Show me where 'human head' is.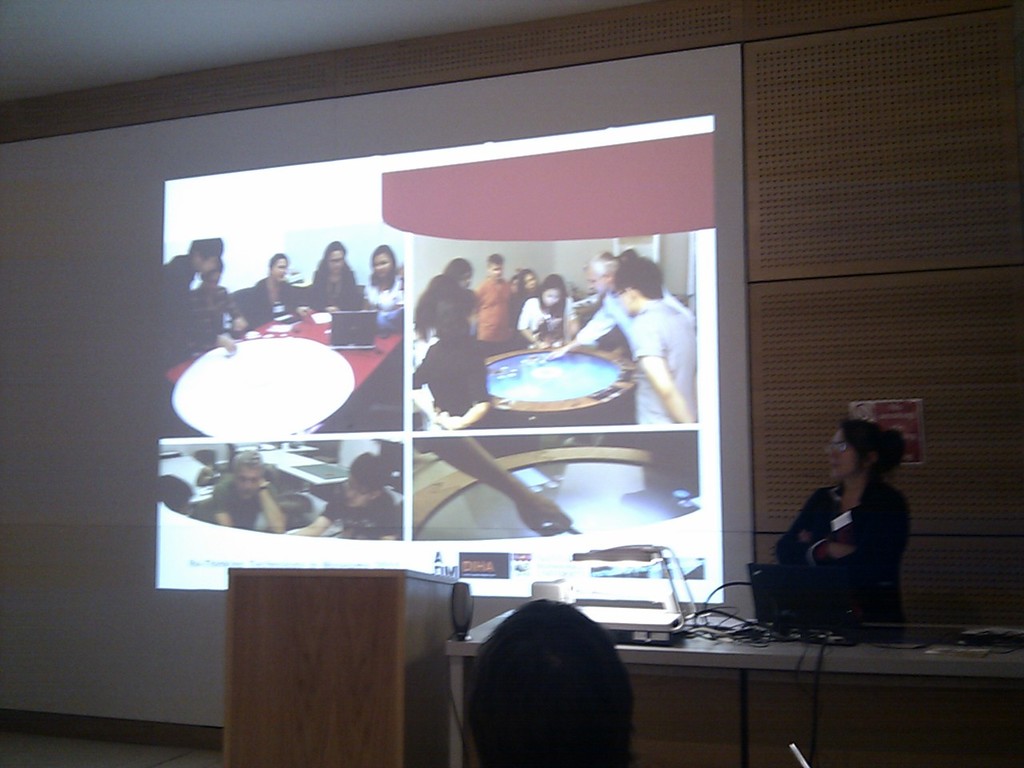
'human head' is at box(611, 257, 664, 314).
